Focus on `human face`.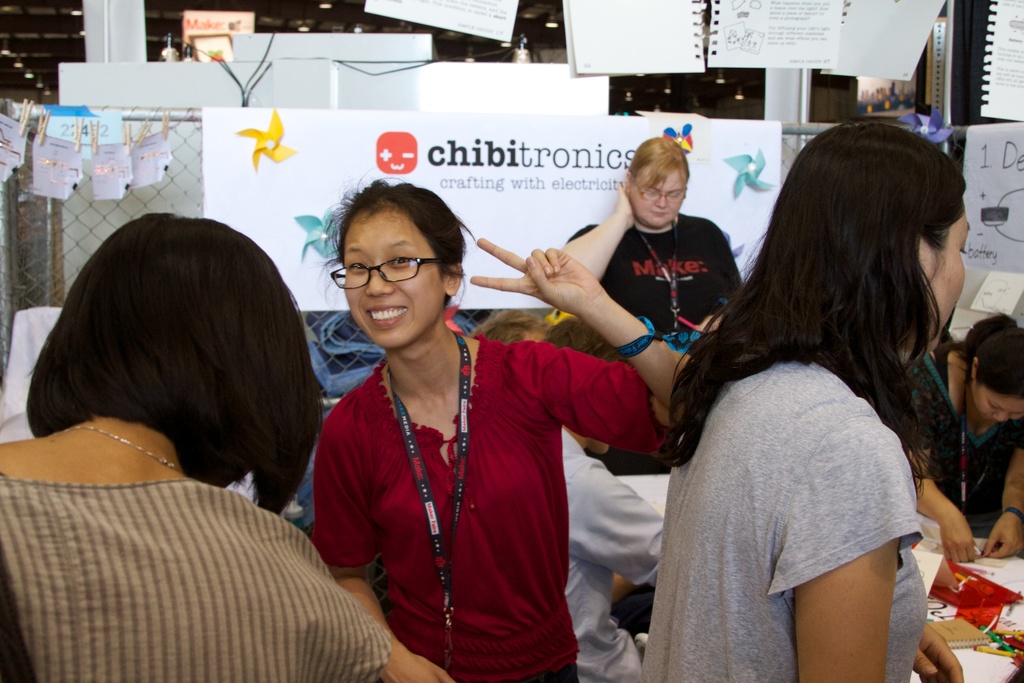
Focused at {"left": 919, "top": 206, "right": 974, "bottom": 354}.
